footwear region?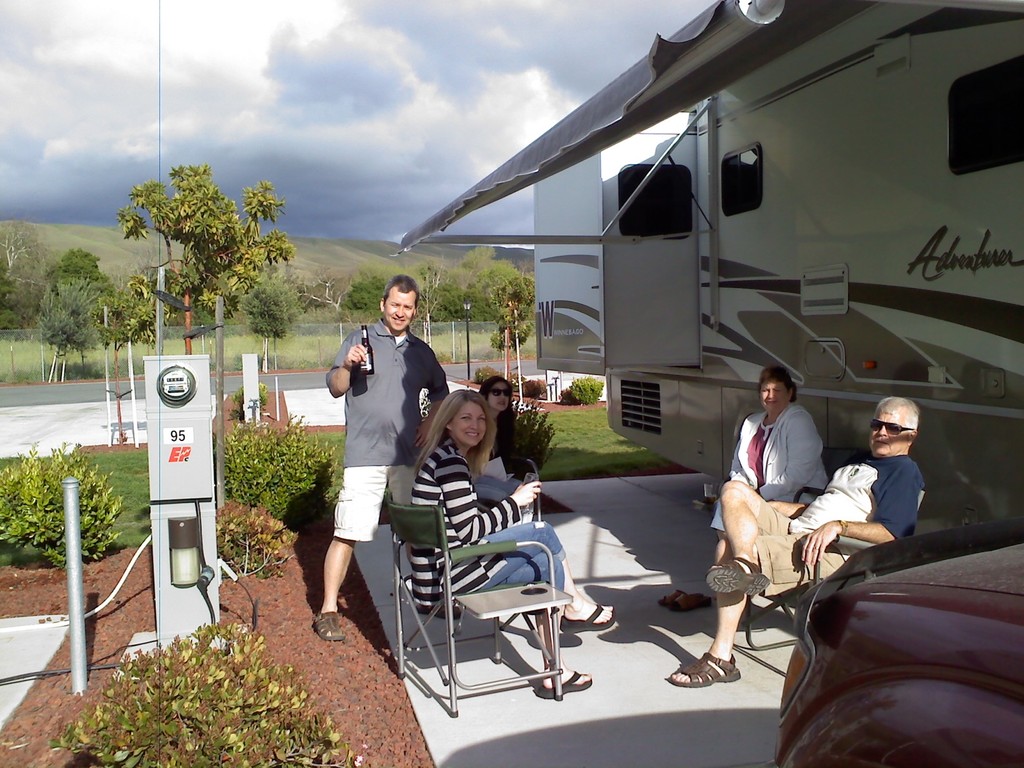
(x1=536, y1=667, x2=594, y2=701)
